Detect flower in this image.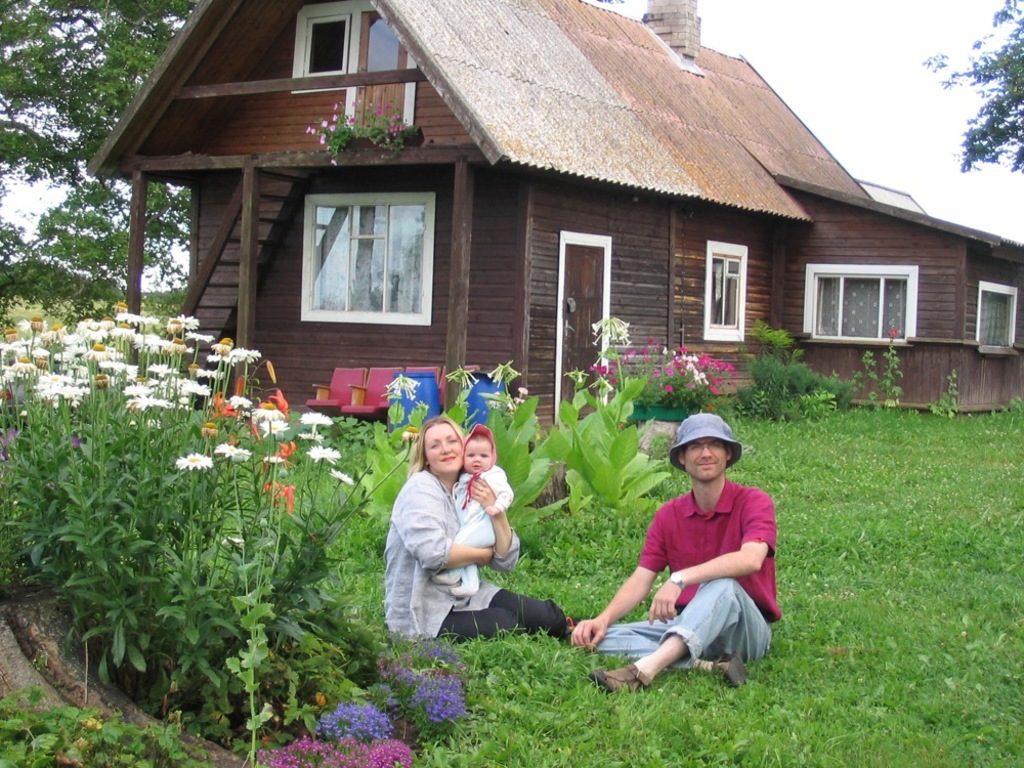
Detection: left=309, top=442, right=342, bottom=464.
